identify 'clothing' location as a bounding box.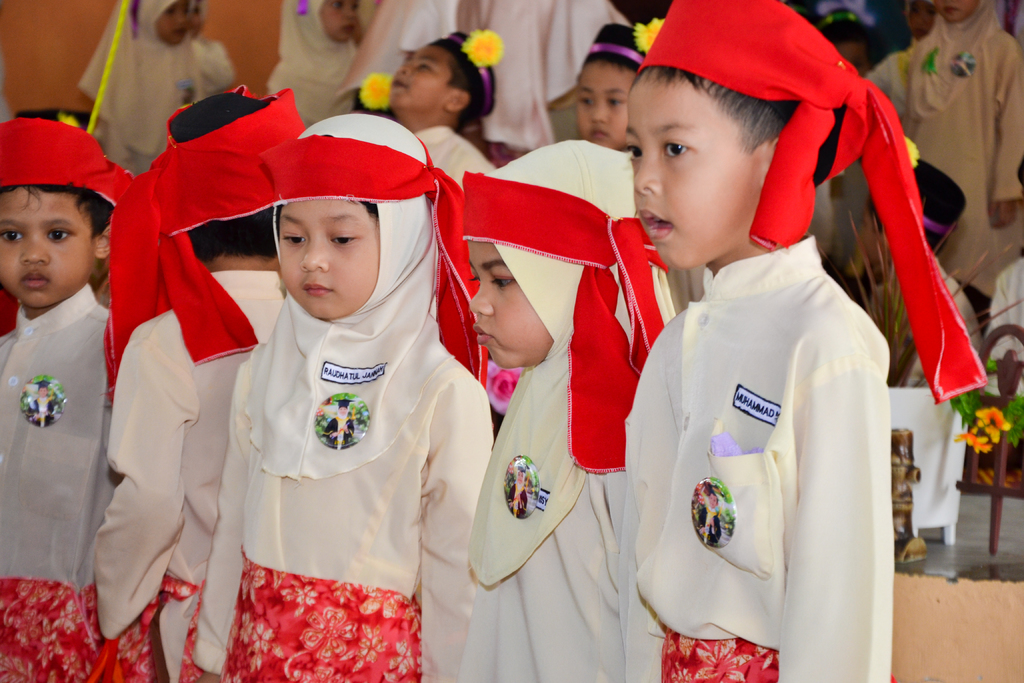
(466, 334, 658, 682).
